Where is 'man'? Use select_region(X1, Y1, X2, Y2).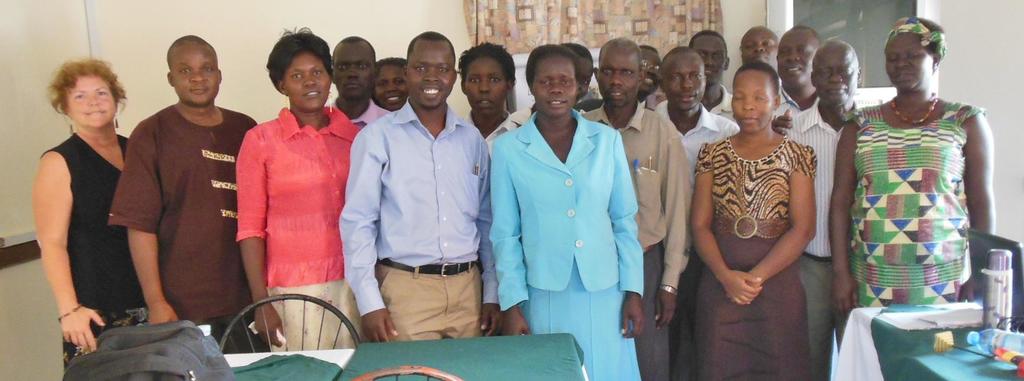
select_region(337, 30, 504, 339).
